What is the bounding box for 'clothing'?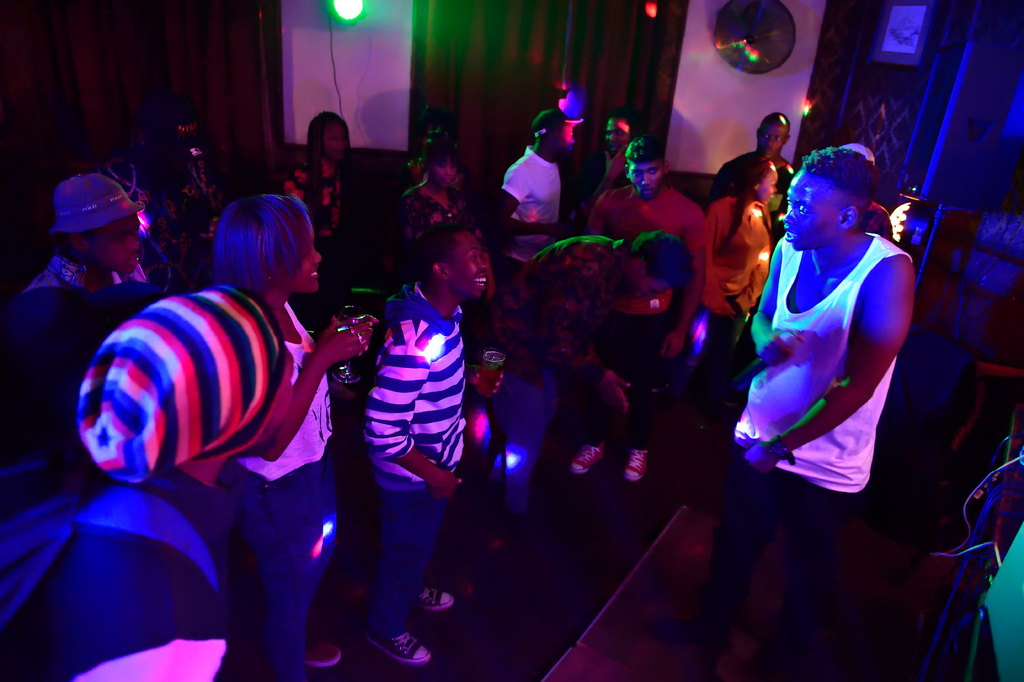
x1=276 y1=147 x2=353 y2=330.
